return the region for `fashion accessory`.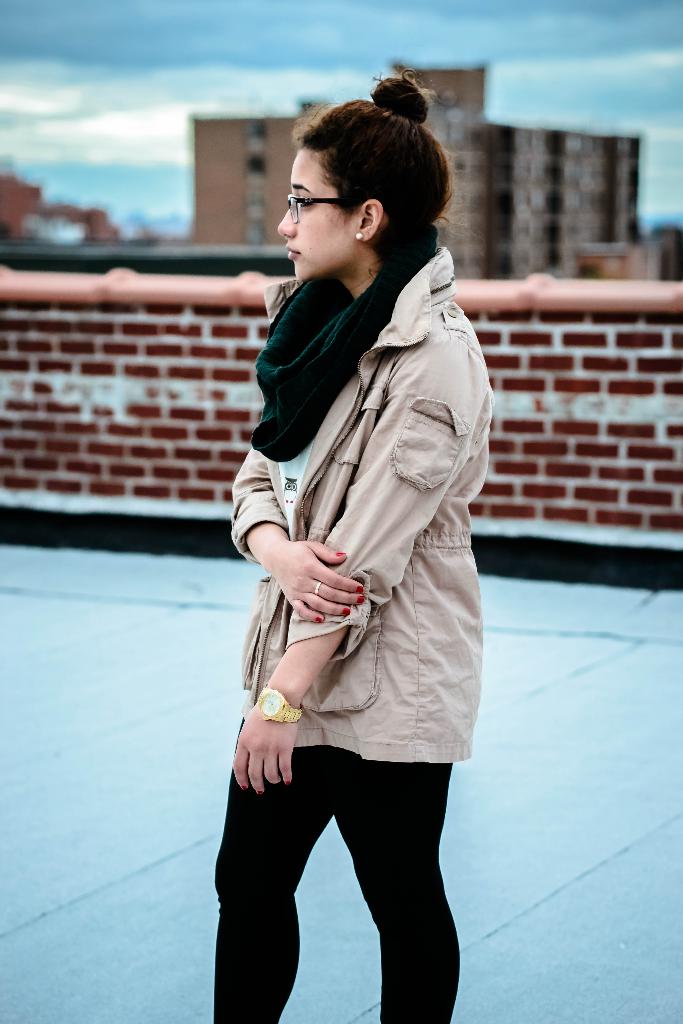
crop(354, 228, 365, 242).
